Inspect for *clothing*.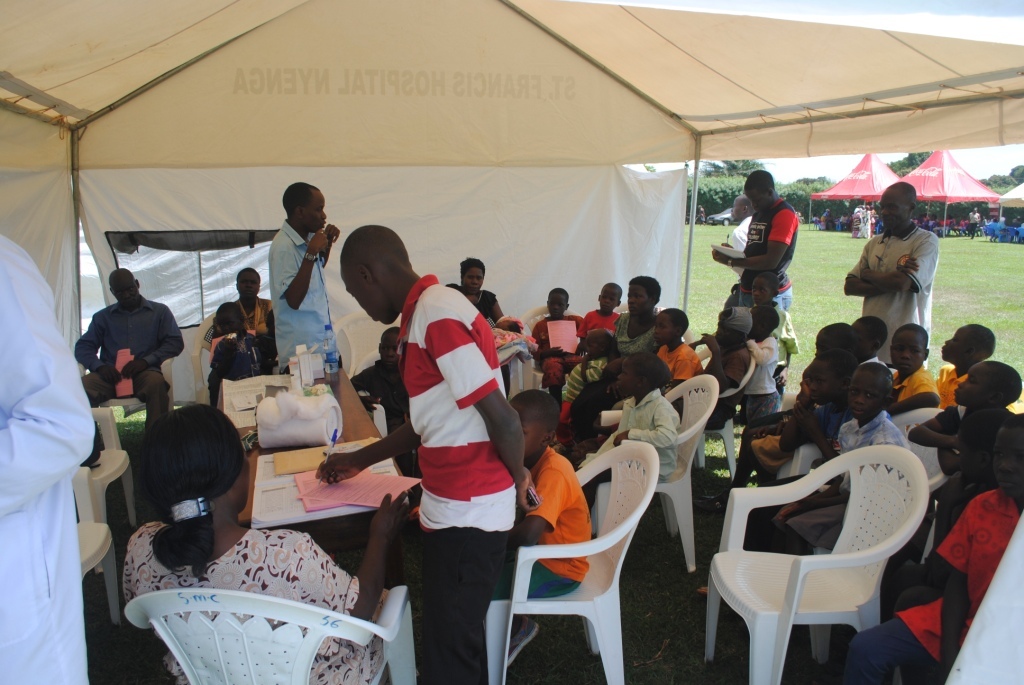
Inspection: box=[700, 351, 754, 422].
